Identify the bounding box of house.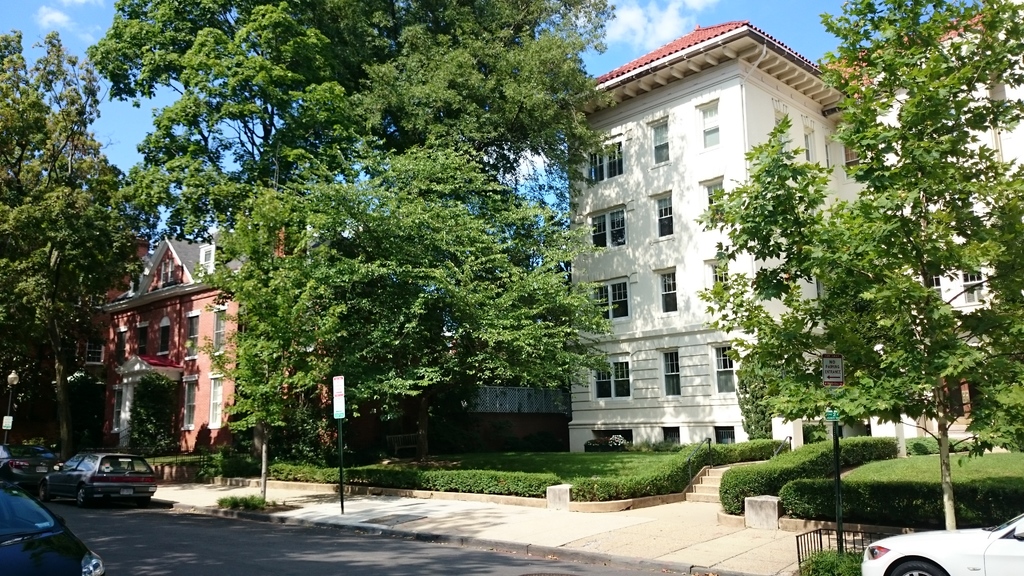
x1=84 y1=220 x2=252 y2=454.
